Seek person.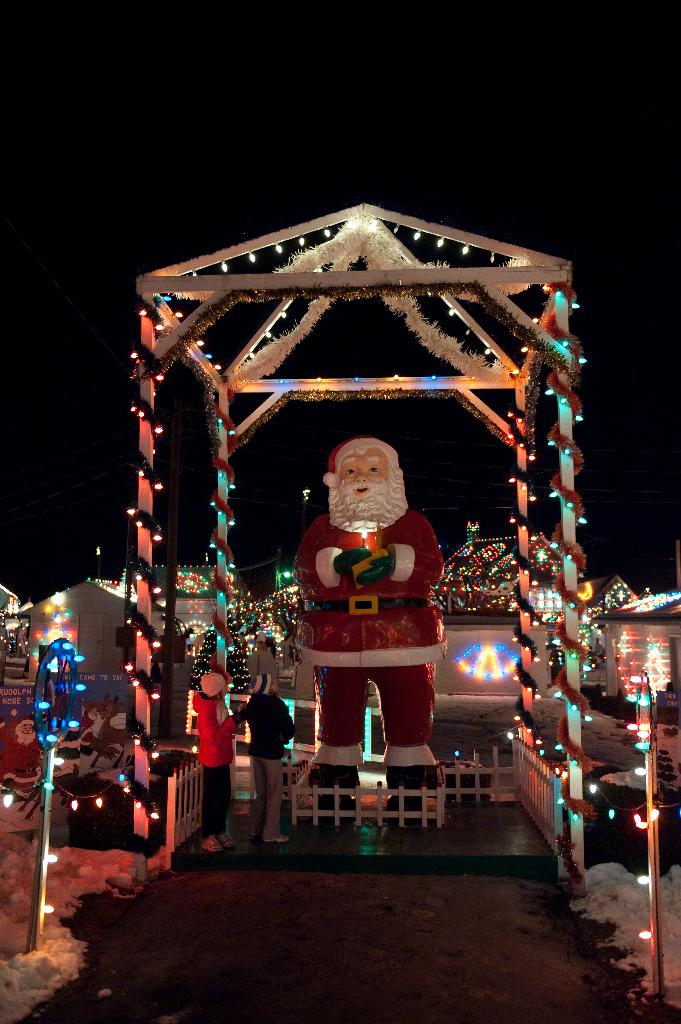
region(240, 676, 294, 844).
